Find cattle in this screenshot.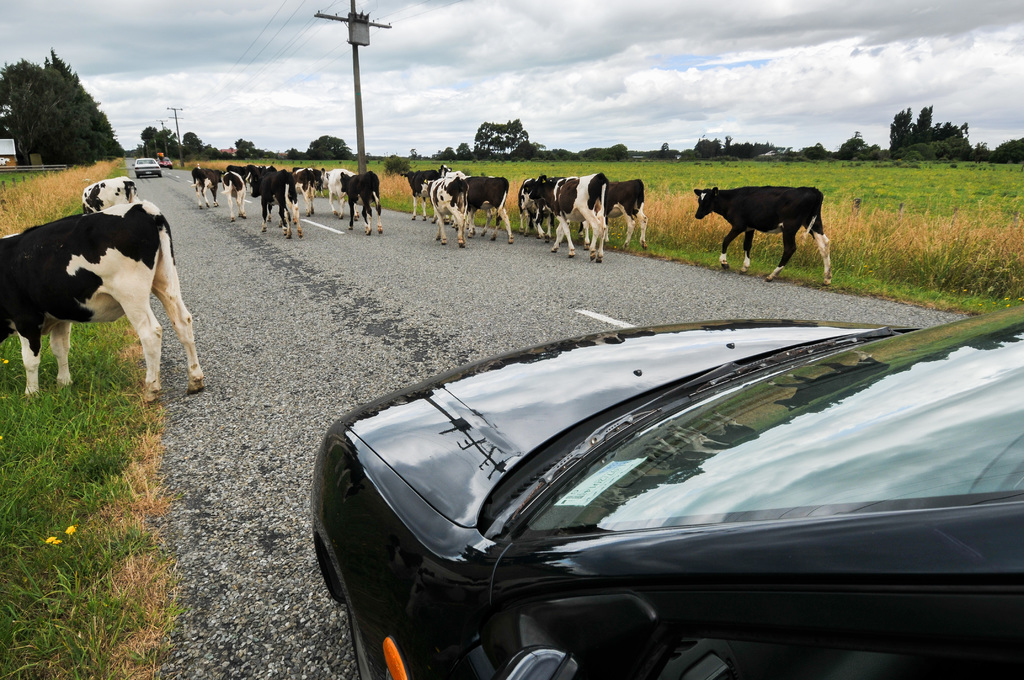
The bounding box for cattle is <bbox>515, 176, 546, 238</bbox>.
